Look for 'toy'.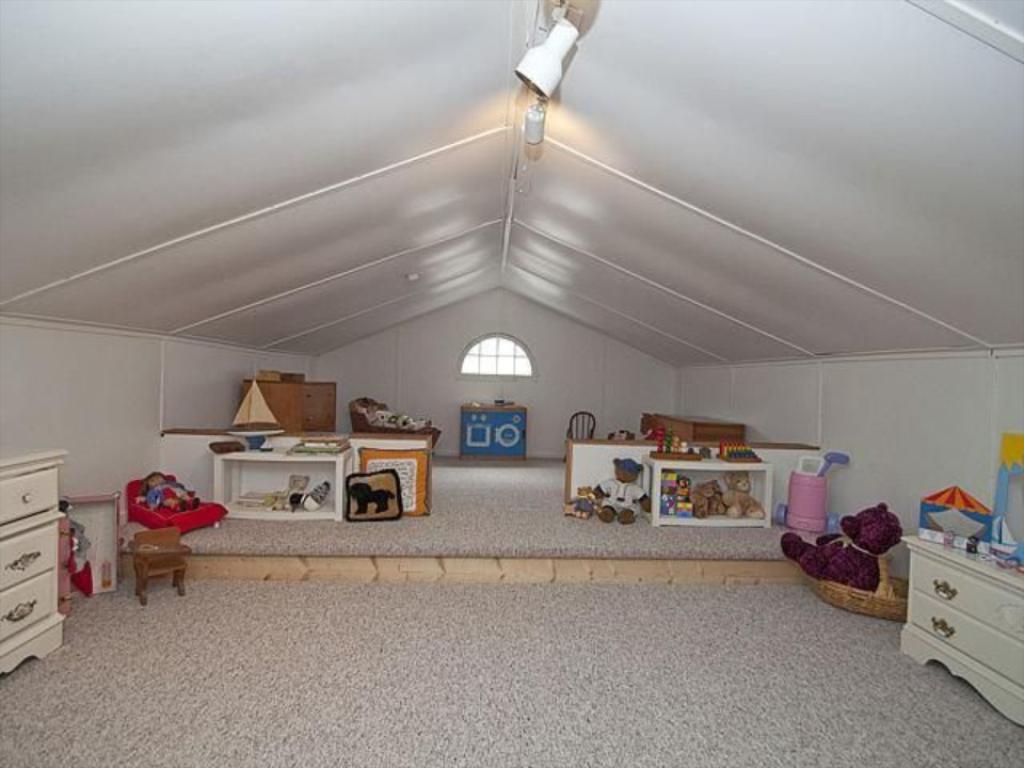
Found: <region>590, 455, 660, 522</region>.
